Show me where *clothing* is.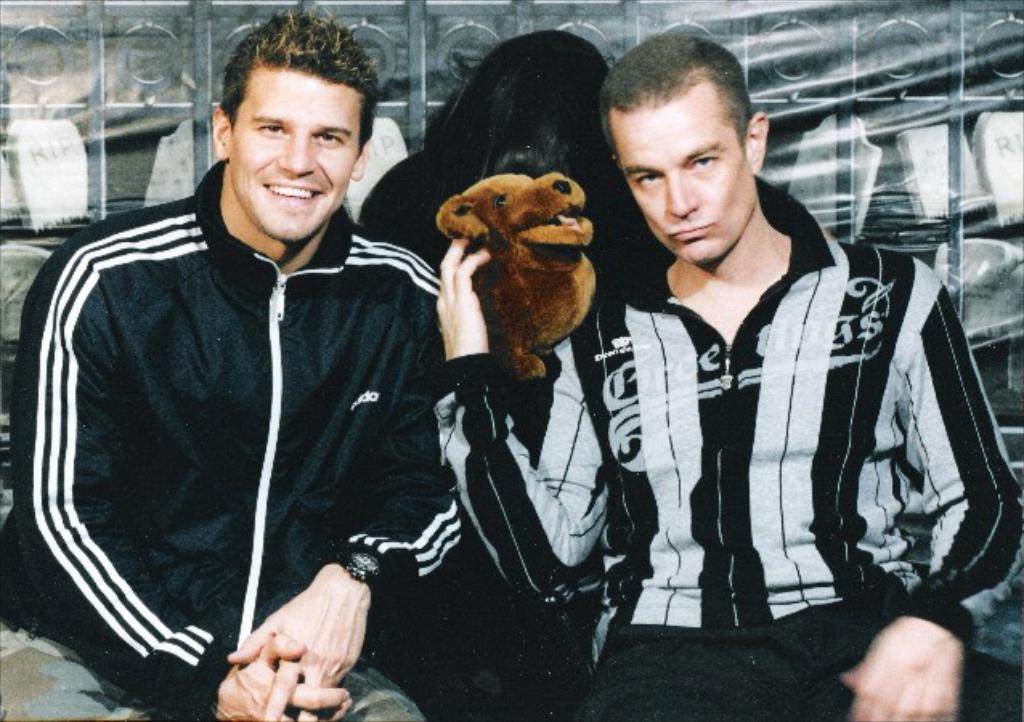
*clothing* is at 432 170 1022 720.
